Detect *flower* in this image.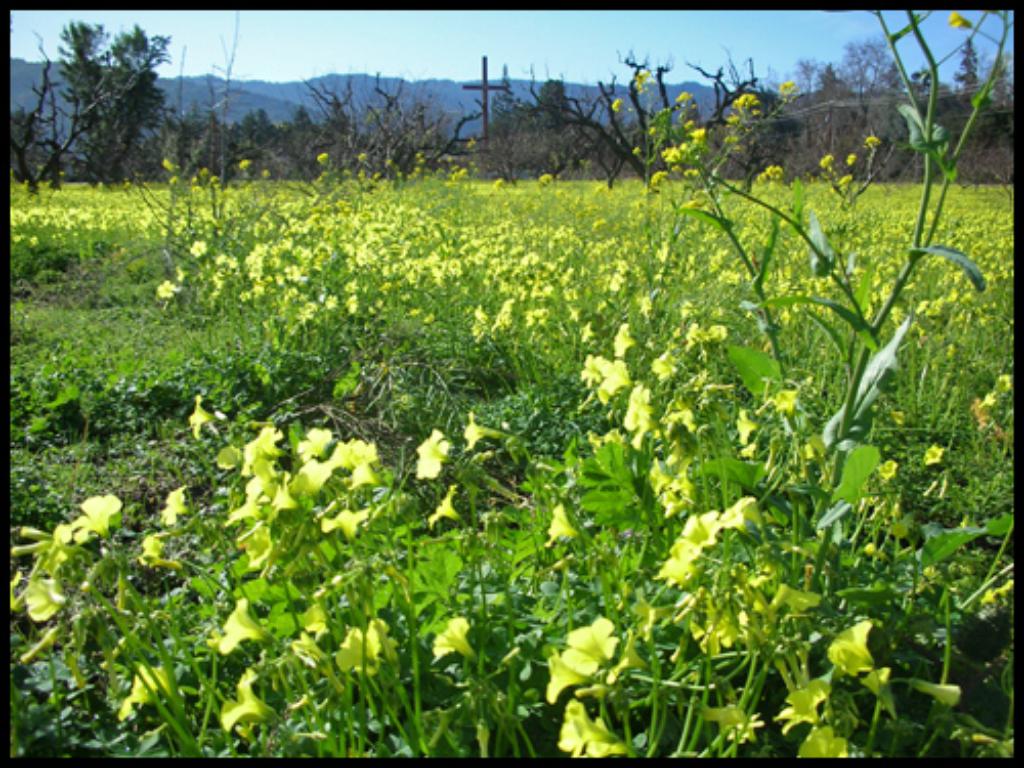
Detection: (left=920, top=438, right=944, bottom=467).
